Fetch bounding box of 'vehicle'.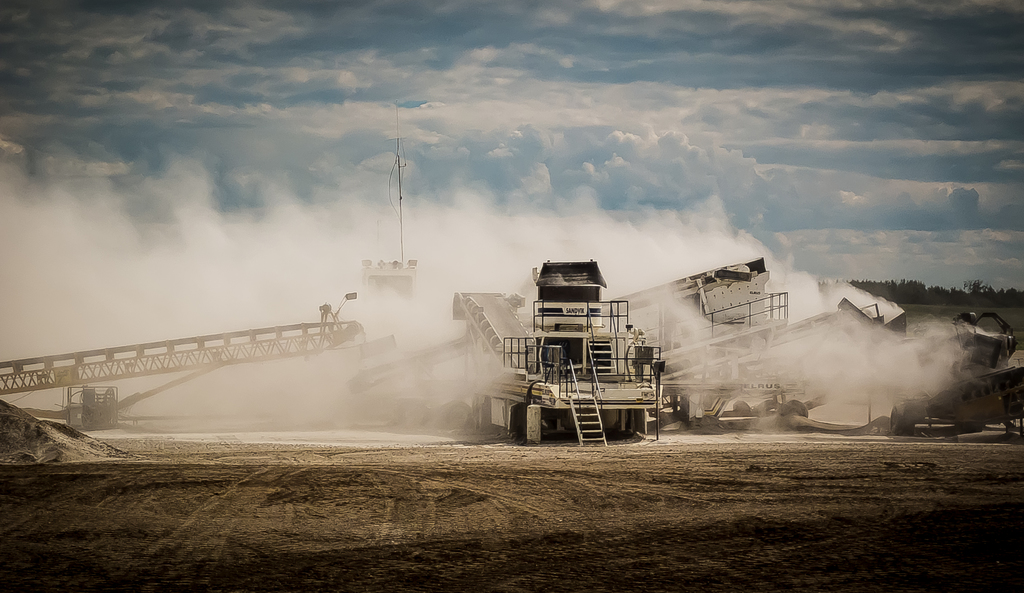
Bbox: 358:255:668:446.
